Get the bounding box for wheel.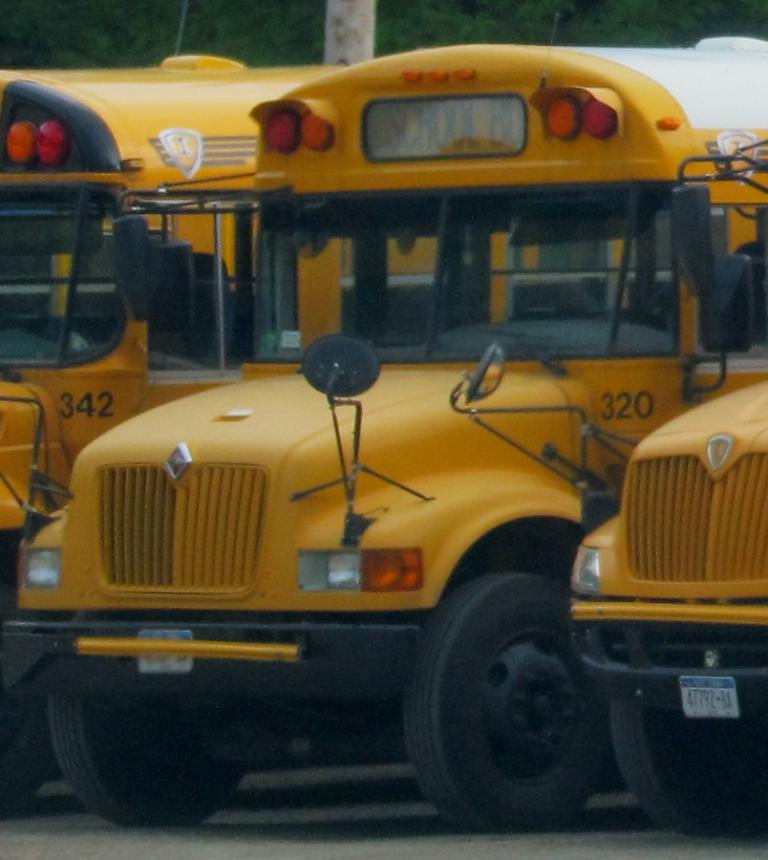
49, 693, 258, 827.
